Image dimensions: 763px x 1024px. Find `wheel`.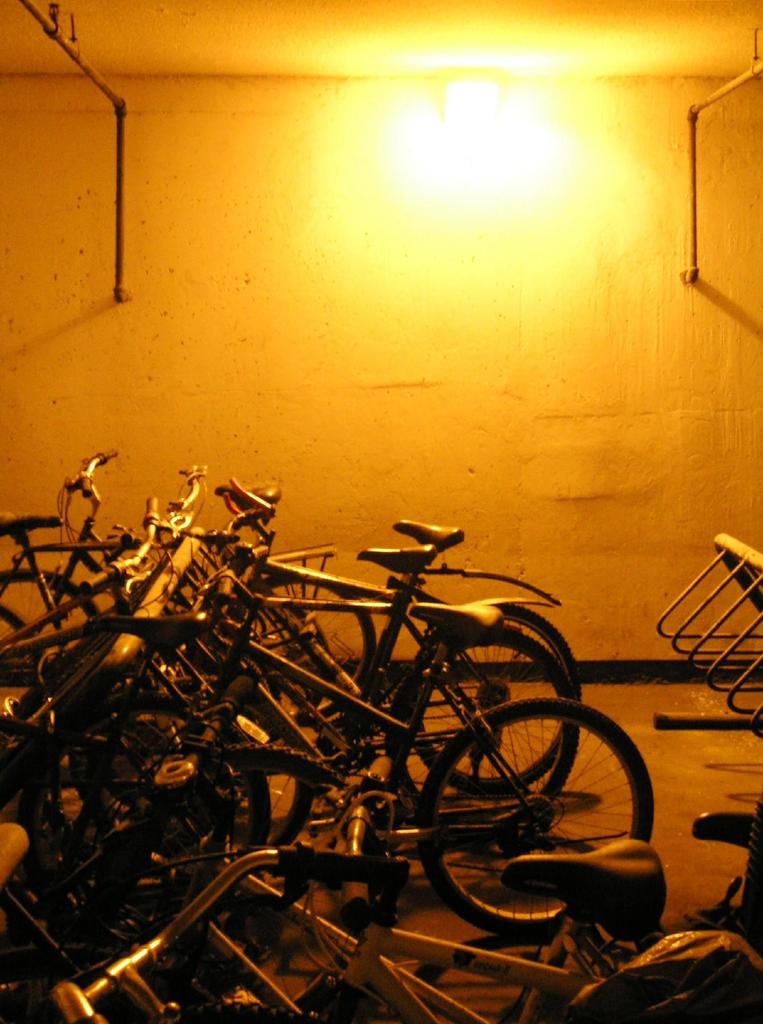
(x1=424, y1=702, x2=640, y2=892).
